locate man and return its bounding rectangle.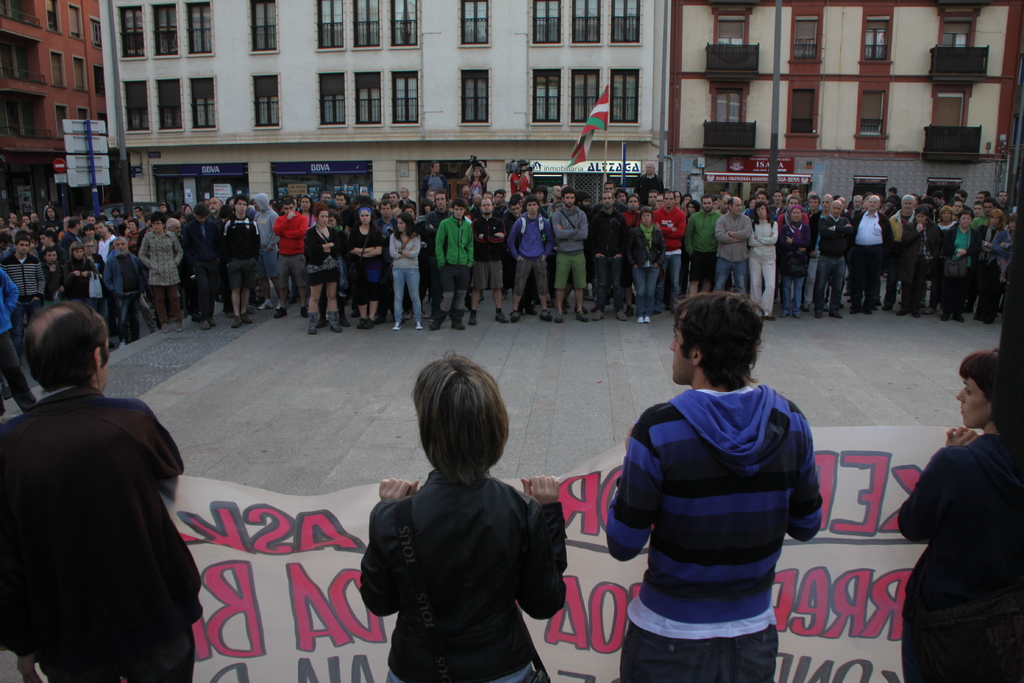
bbox=(205, 195, 225, 230).
